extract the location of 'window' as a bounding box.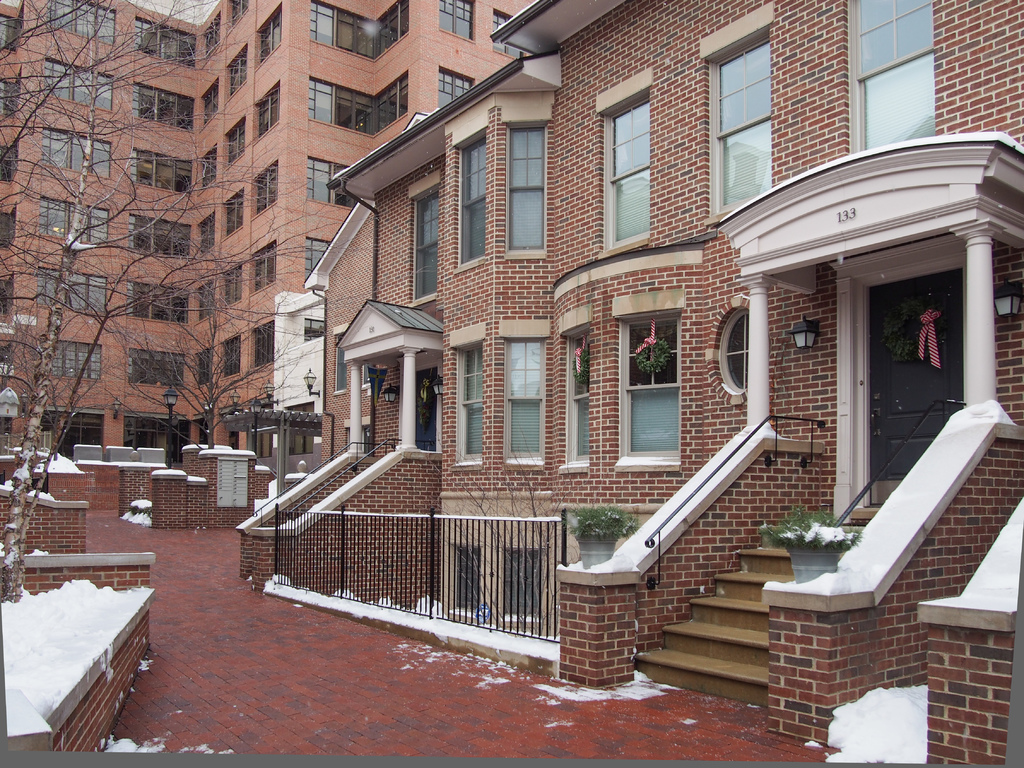
124/281/189/326.
